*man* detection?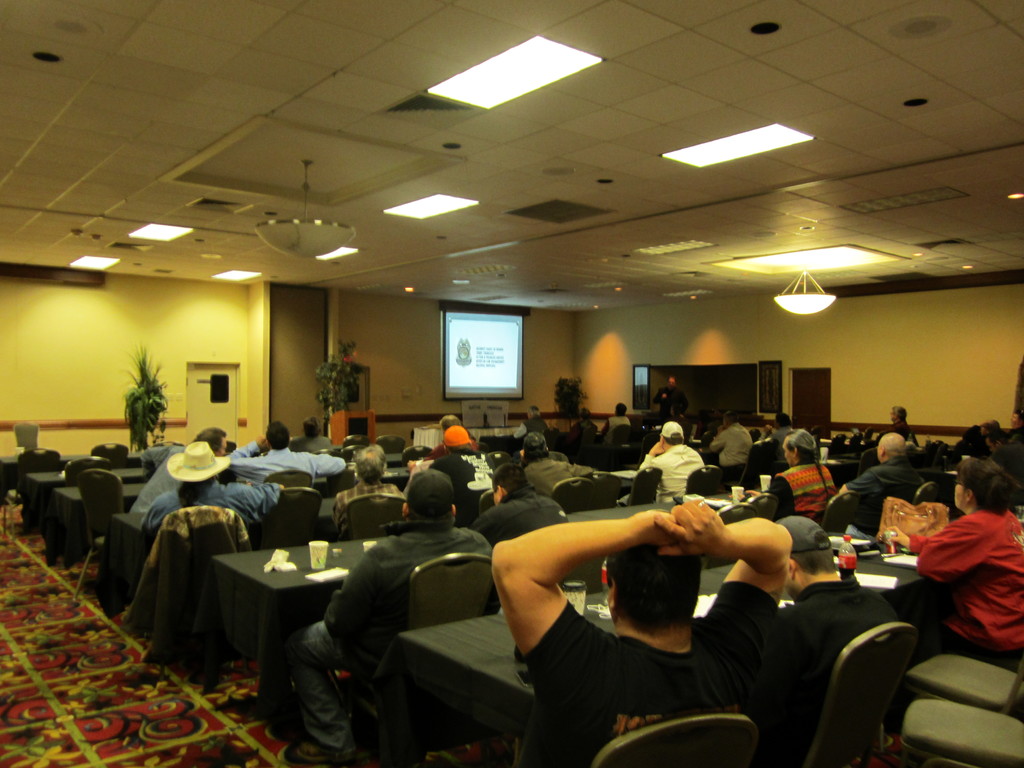
484,493,806,767
